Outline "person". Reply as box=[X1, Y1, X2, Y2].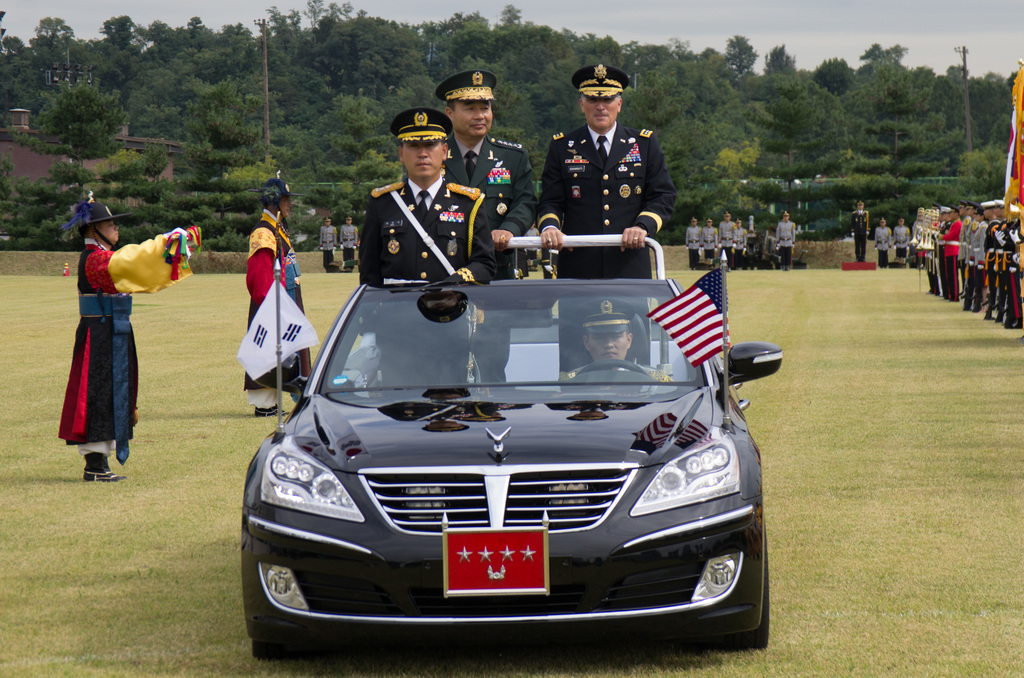
box=[778, 213, 799, 274].
